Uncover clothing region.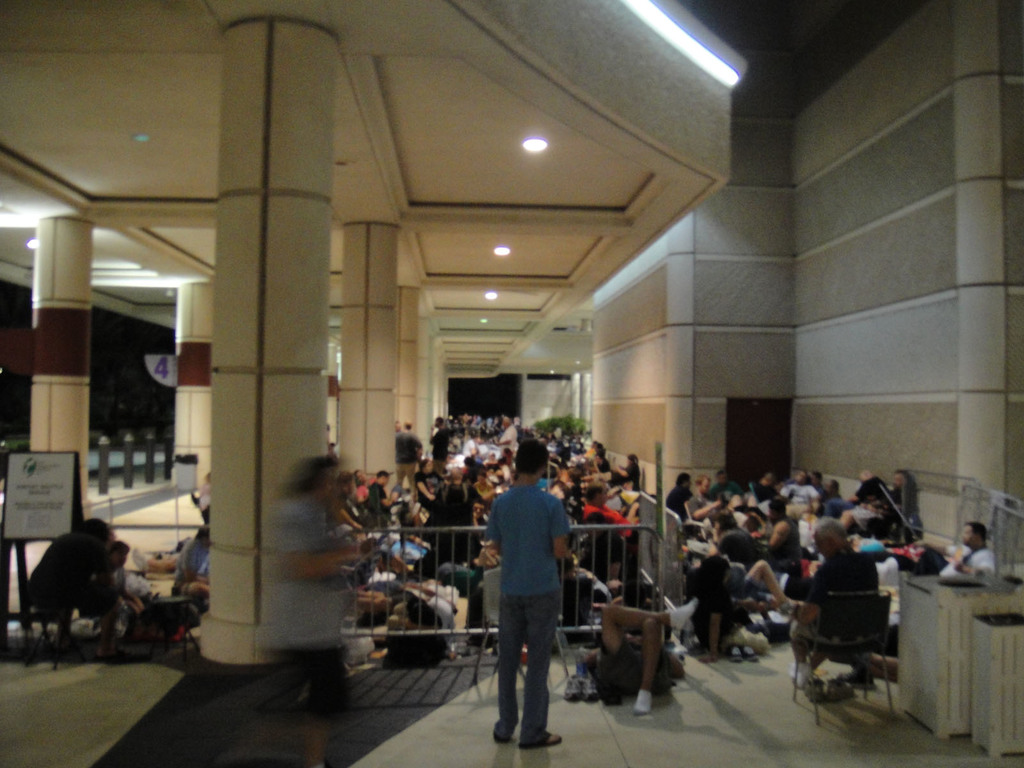
Uncovered: detection(173, 527, 212, 602).
